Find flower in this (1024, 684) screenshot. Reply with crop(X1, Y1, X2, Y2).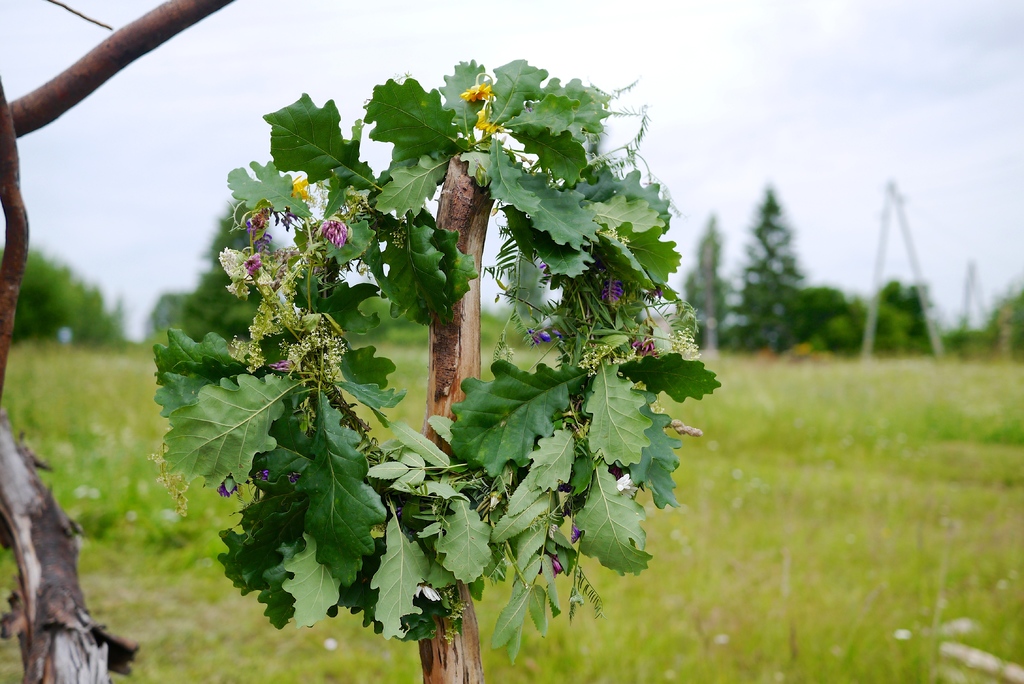
crop(260, 473, 266, 482).
